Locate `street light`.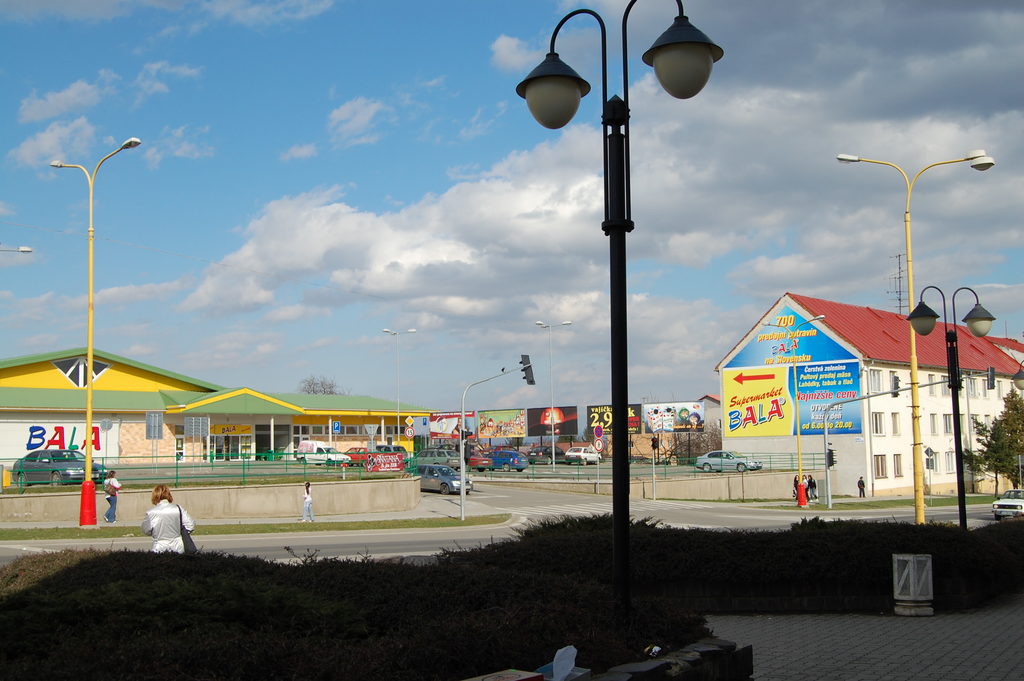
Bounding box: crop(532, 319, 573, 468).
